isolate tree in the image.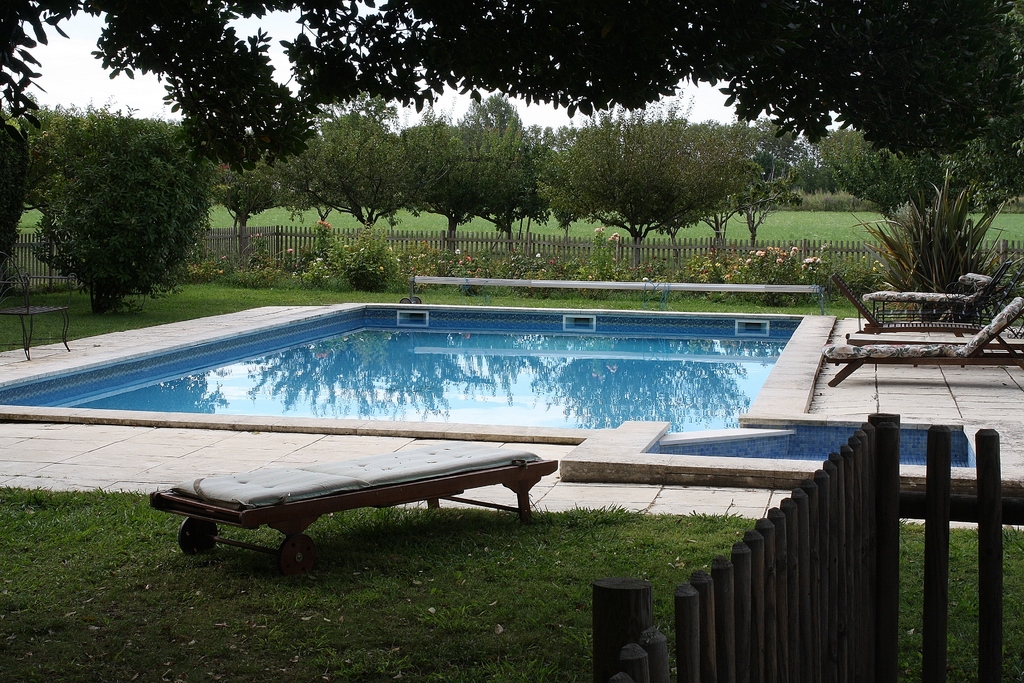
Isolated region: bbox=[815, 131, 1023, 226].
